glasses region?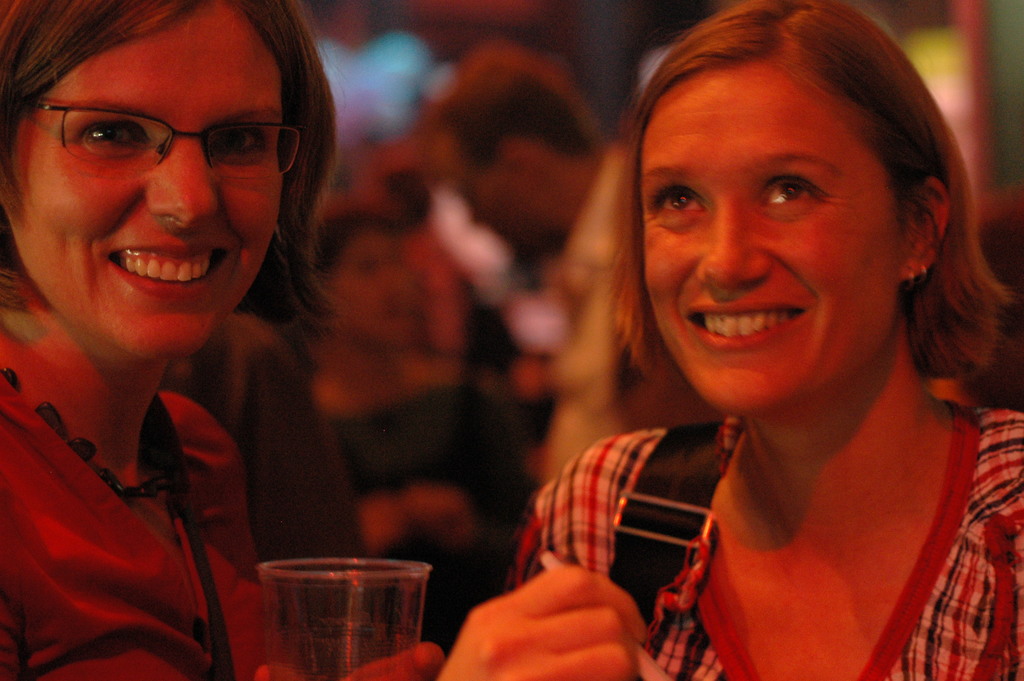
[19,98,304,183]
